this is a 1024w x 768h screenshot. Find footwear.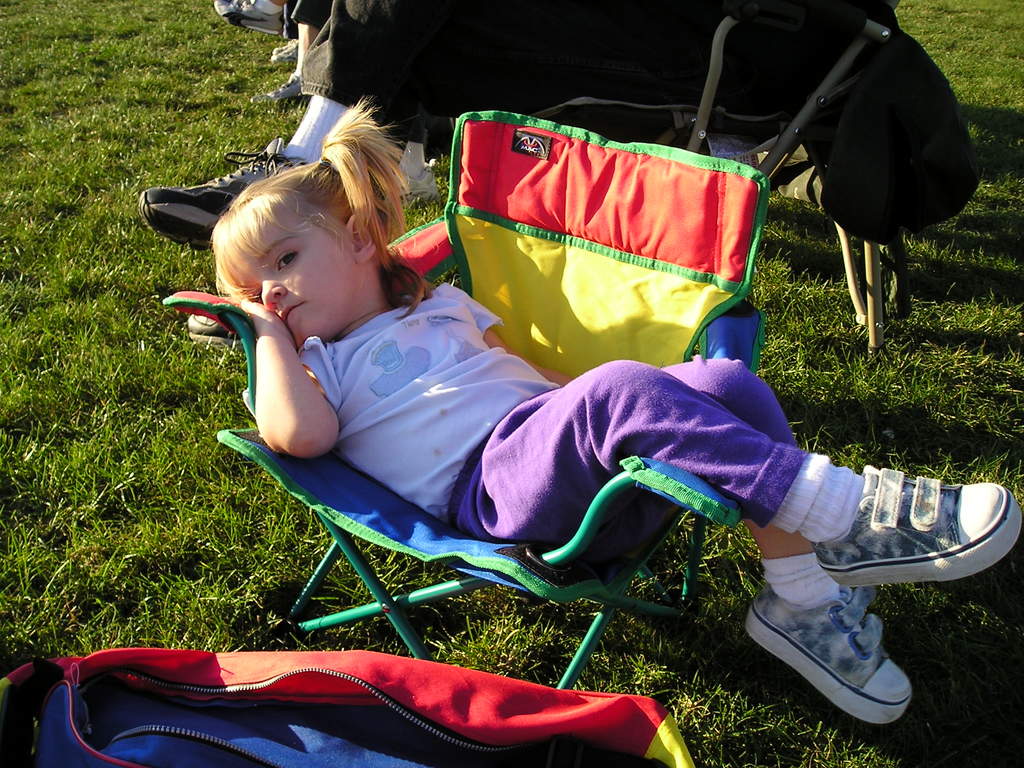
Bounding box: select_region(813, 463, 1023, 589).
